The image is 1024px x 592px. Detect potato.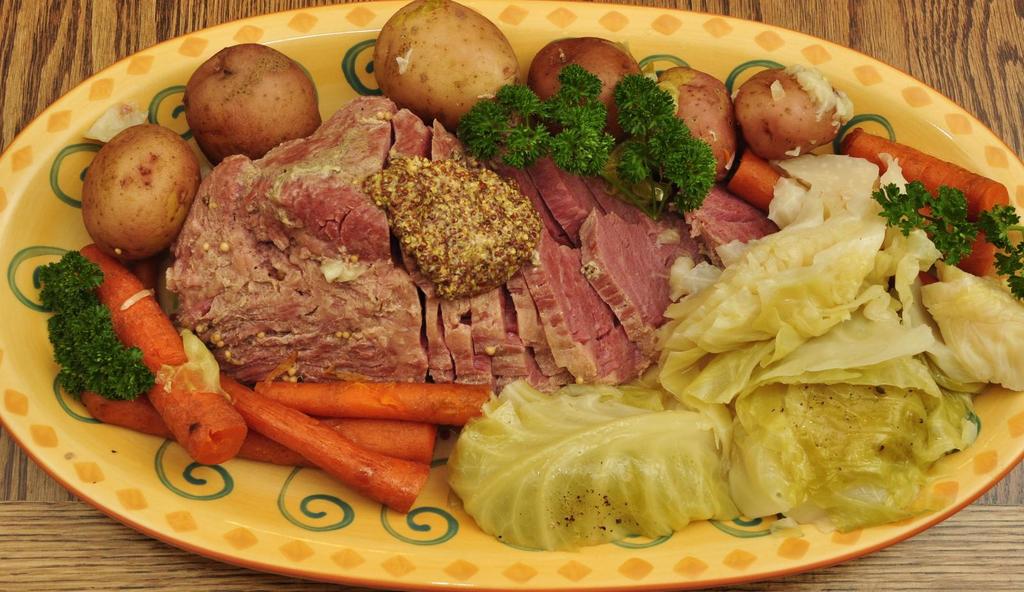
Detection: {"left": 181, "top": 43, "right": 320, "bottom": 168}.
